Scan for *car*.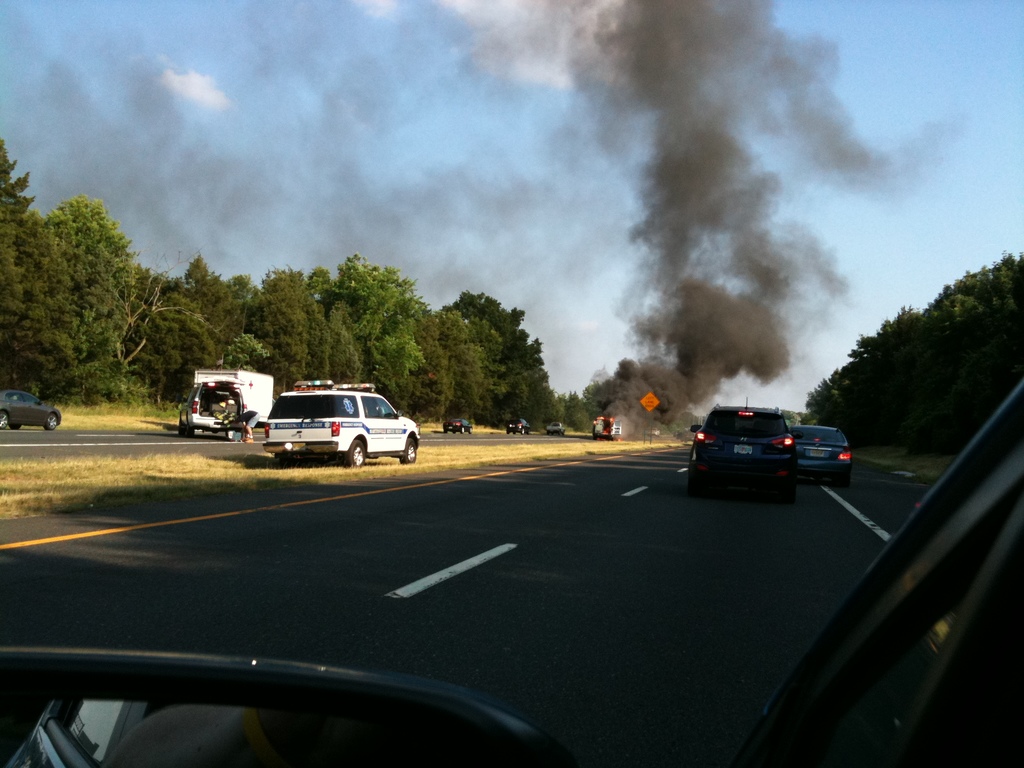
Scan result: pyautogui.locateOnScreen(546, 422, 563, 438).
